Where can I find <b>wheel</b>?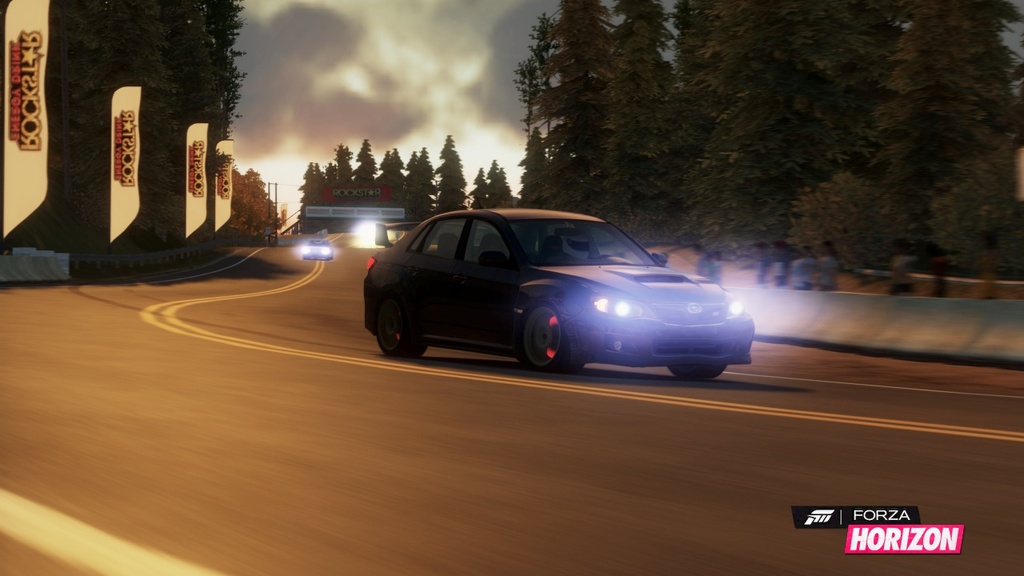
You can find it at {"left": 366, "top": 298, "right": 435, "bottom": 362}.
